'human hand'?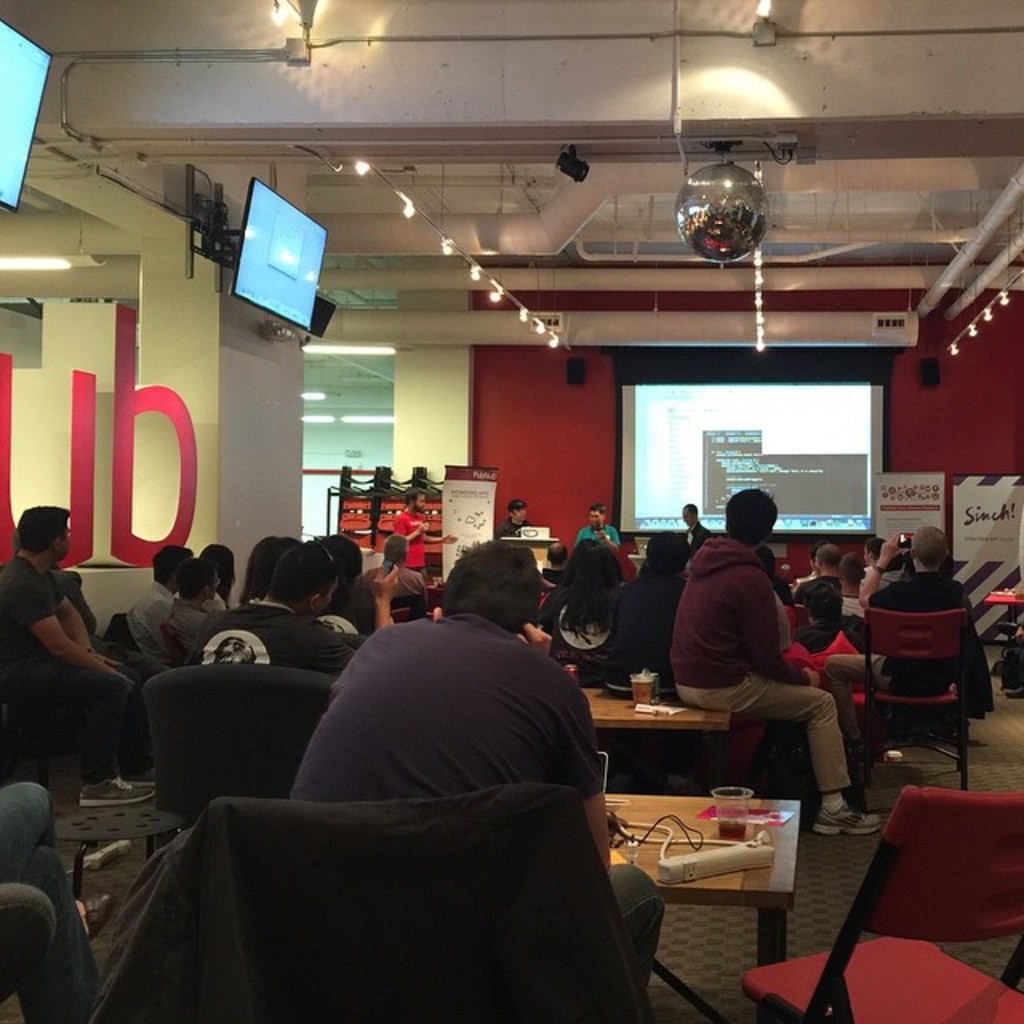
[left=802, top=666, right=826, bottom=685]
